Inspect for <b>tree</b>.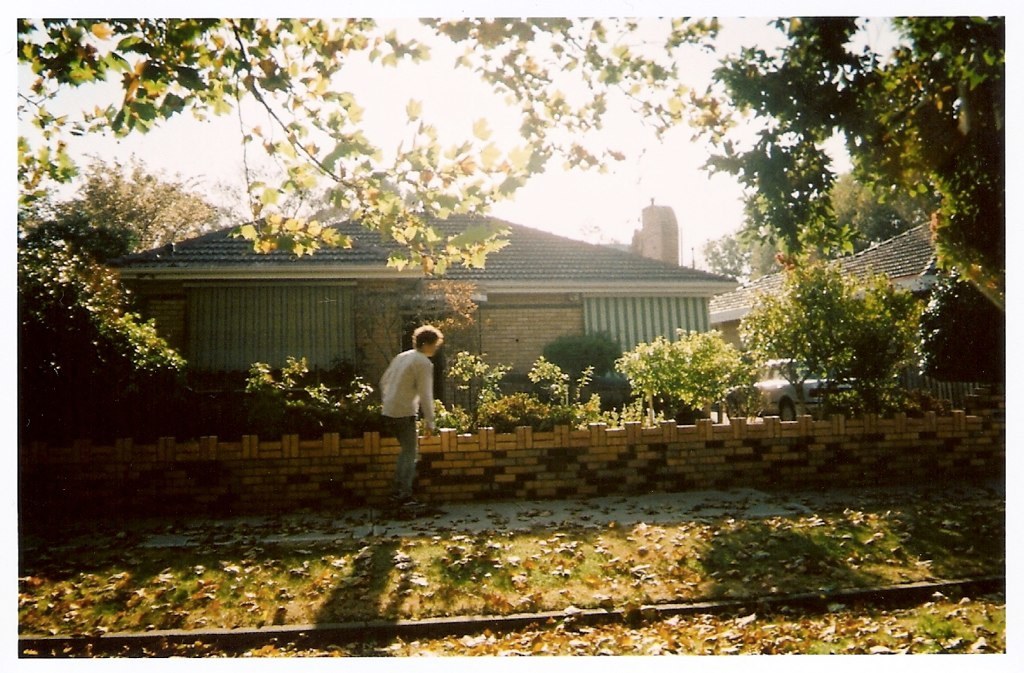
Inspection: locate(733, 254, 892, 403).
